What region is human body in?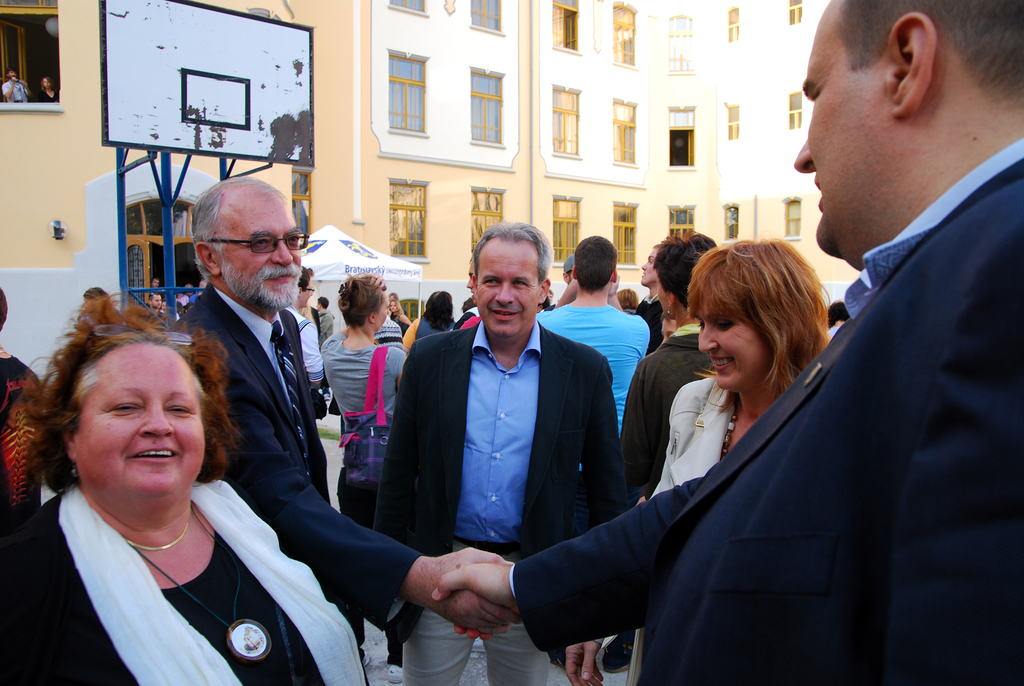
{"x1": 621, "y1": 237, "x2": 730, "y2": 507}.
